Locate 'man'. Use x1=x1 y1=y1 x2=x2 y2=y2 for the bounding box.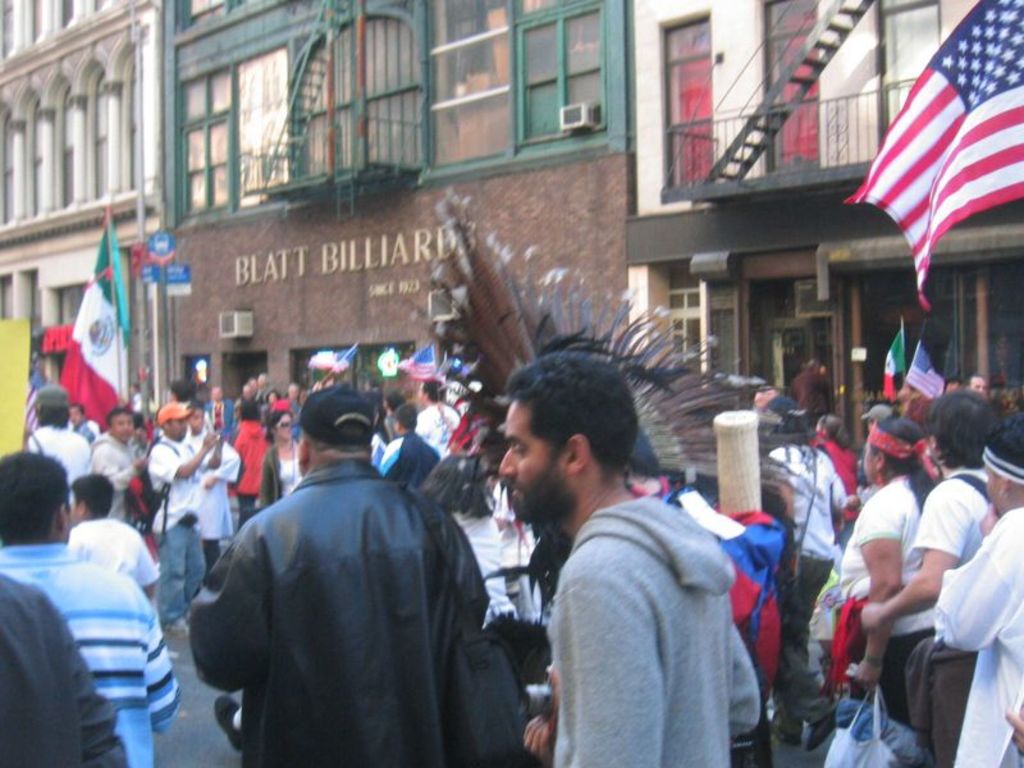
x1=411 y1=372 x2=463 y2=461.
